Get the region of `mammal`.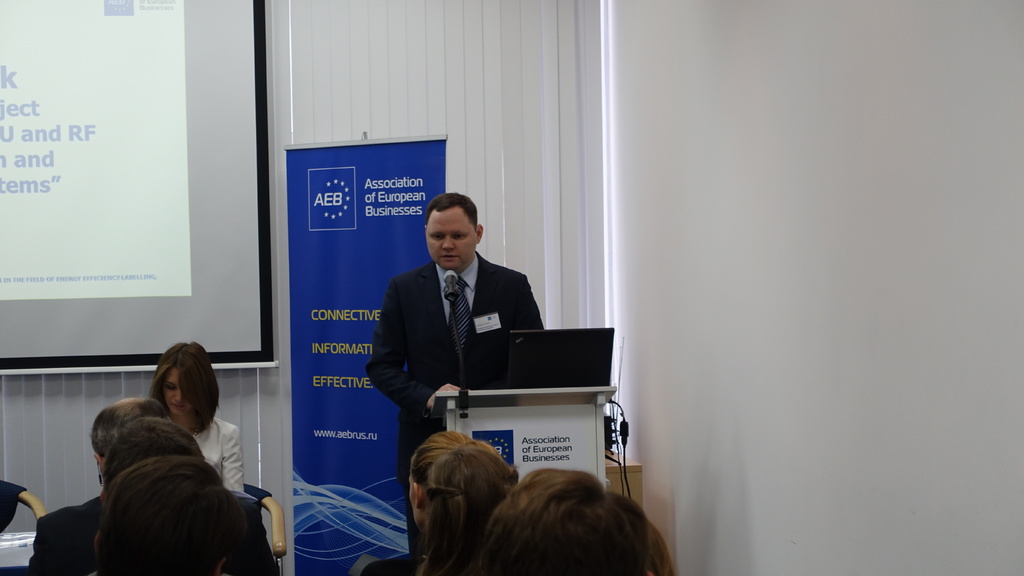
bbox=[0, 488, 44, 575].
